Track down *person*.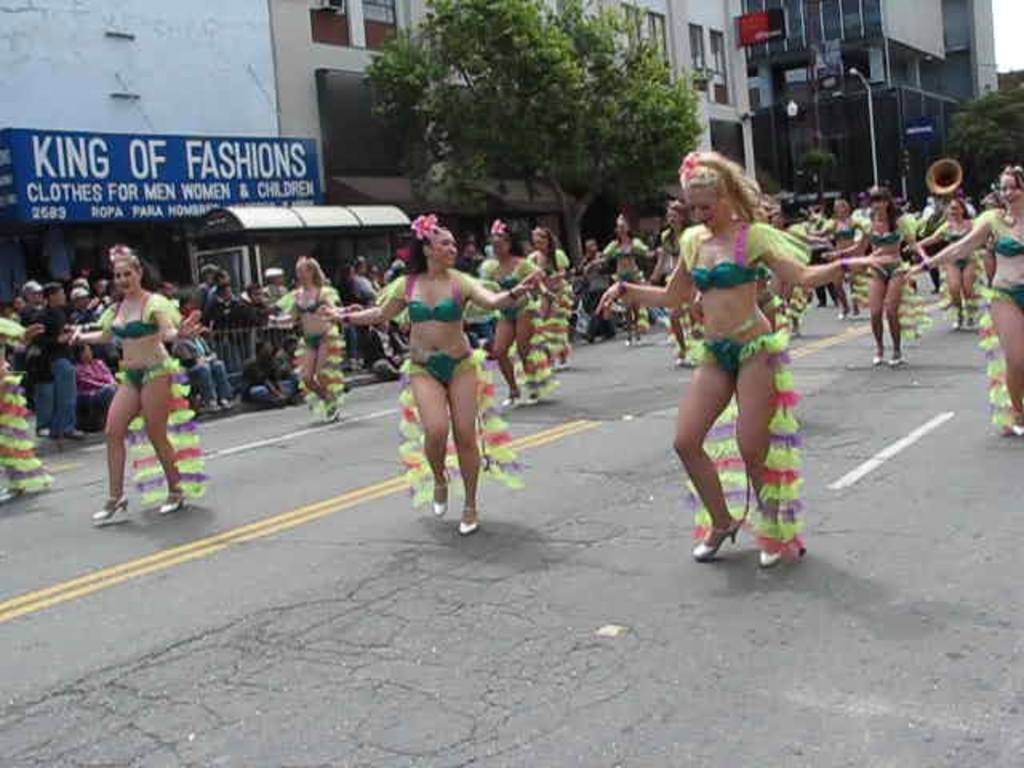
Tracked to [434,222,549,411].
